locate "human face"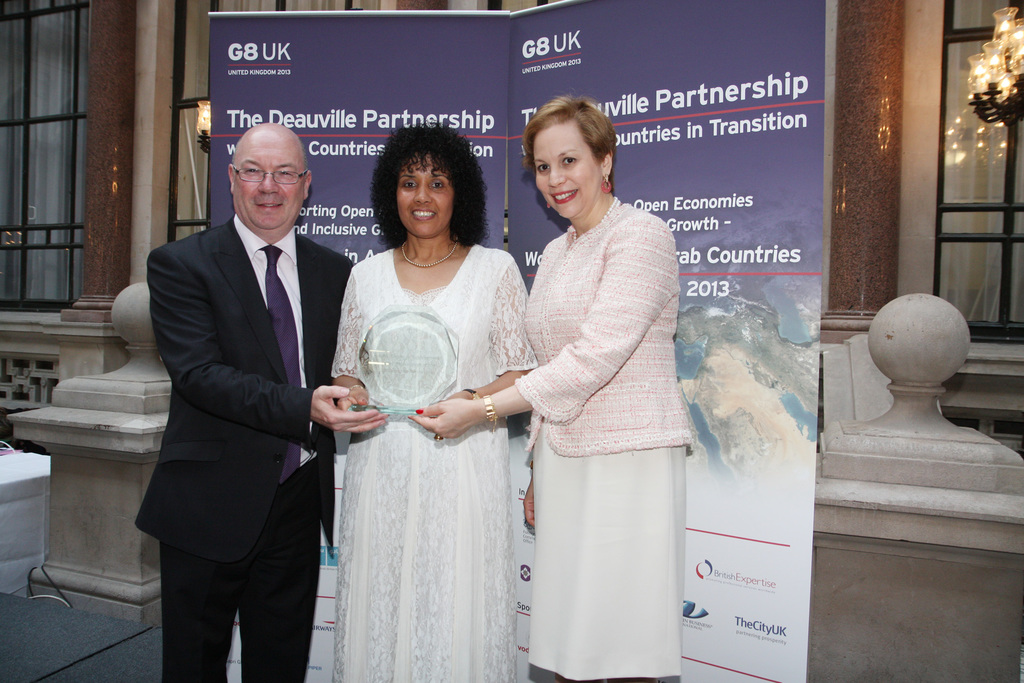
box(538, 120, 600, 209)
